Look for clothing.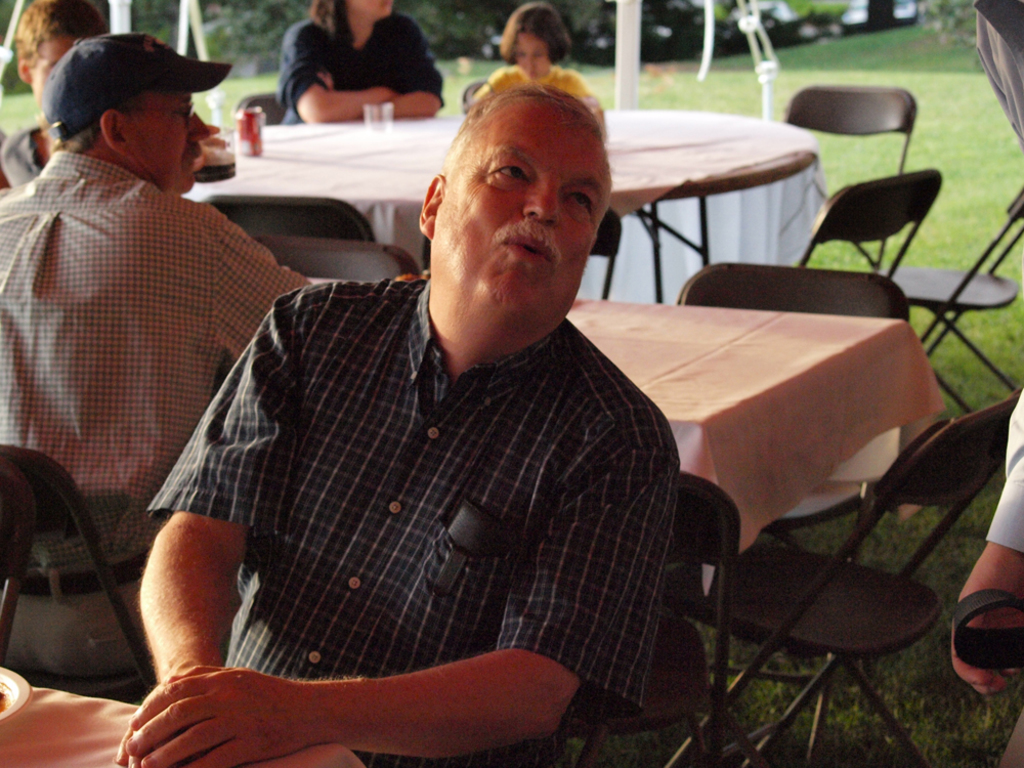
Found: [944, 0, 1023, 767].
